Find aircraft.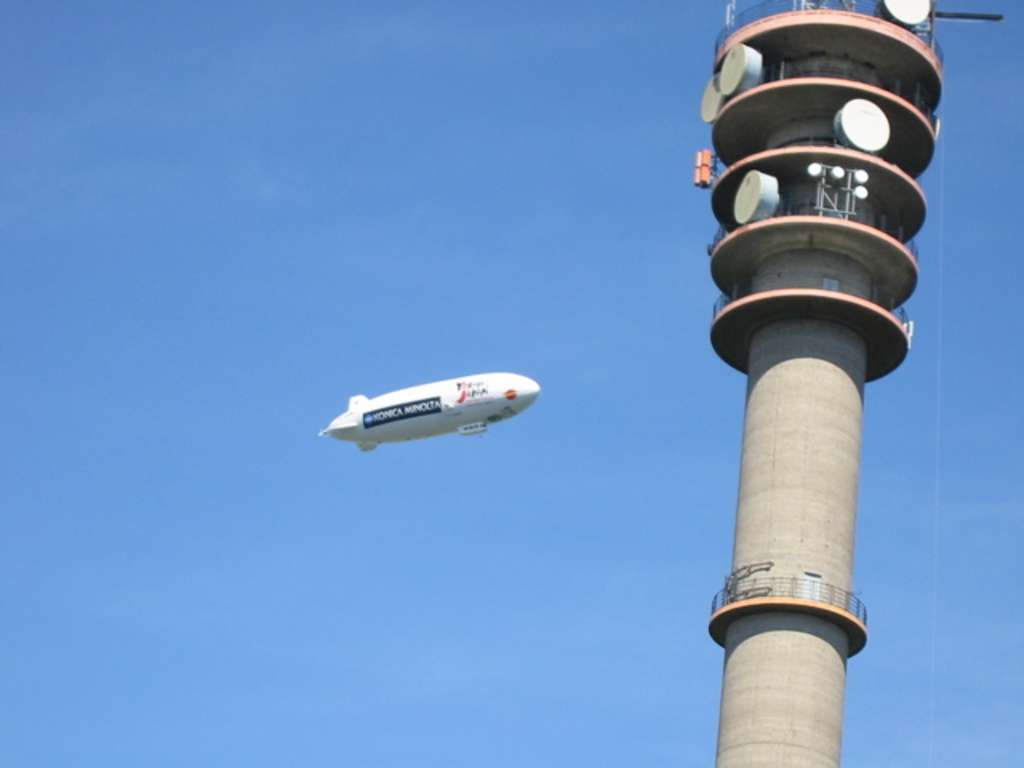
select_region(330, 347, 570, 454).
